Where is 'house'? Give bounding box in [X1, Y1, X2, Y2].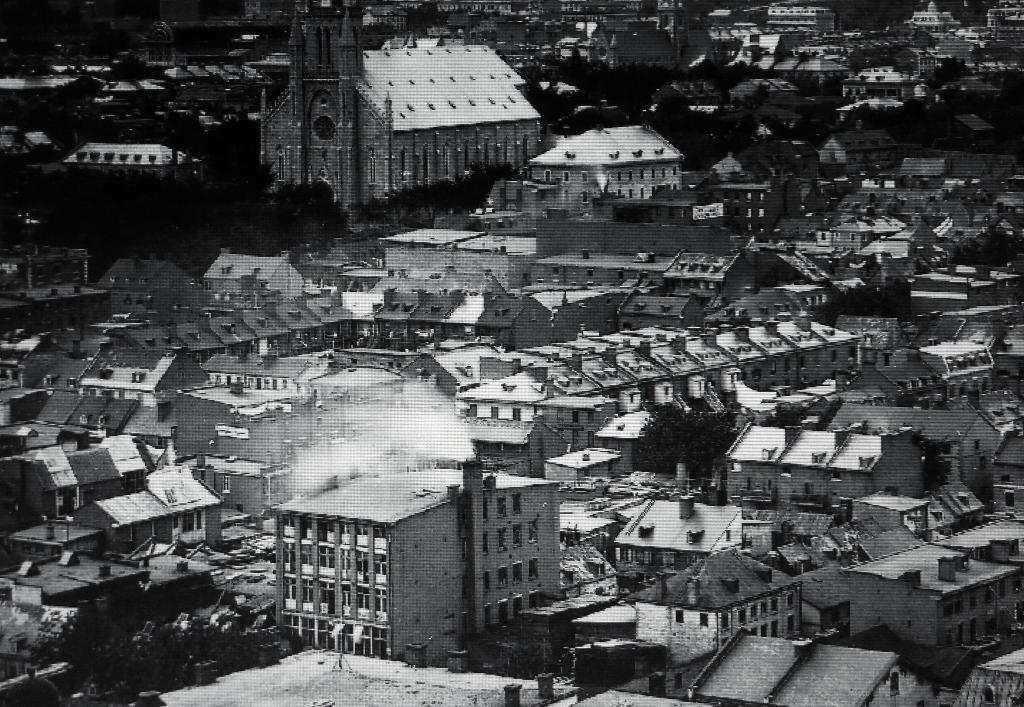
[902, 0, 966, 36].
